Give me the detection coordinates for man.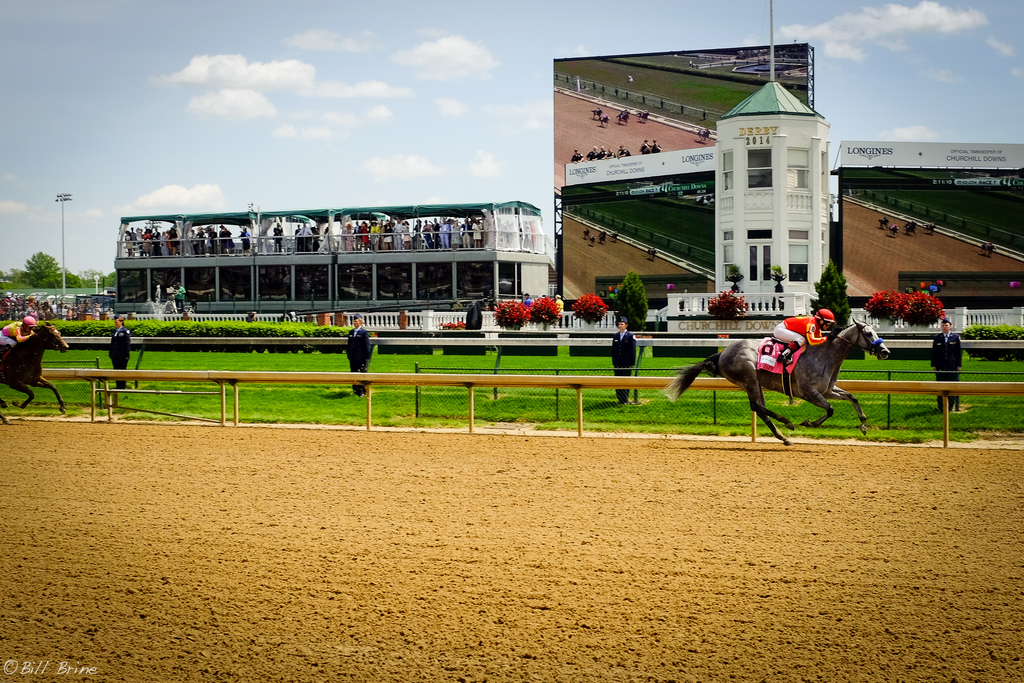
(x1=272, y1=220, x2=284, y2=258).
